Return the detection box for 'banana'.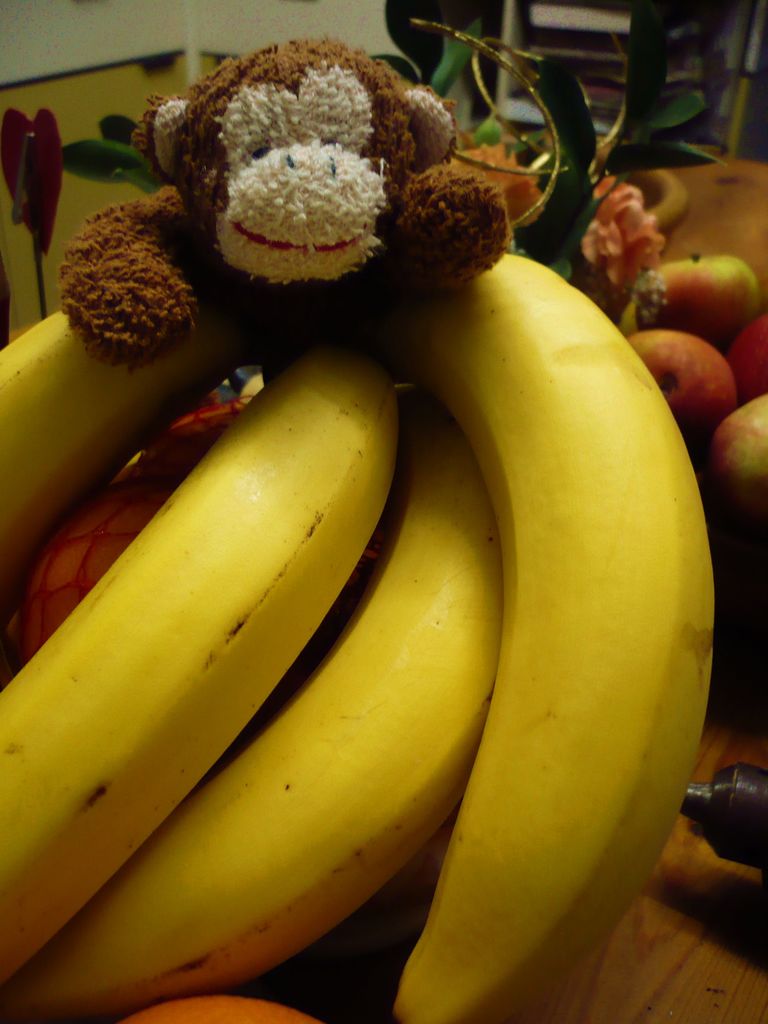
(left=0, top=305, right=256, bottom=602).
